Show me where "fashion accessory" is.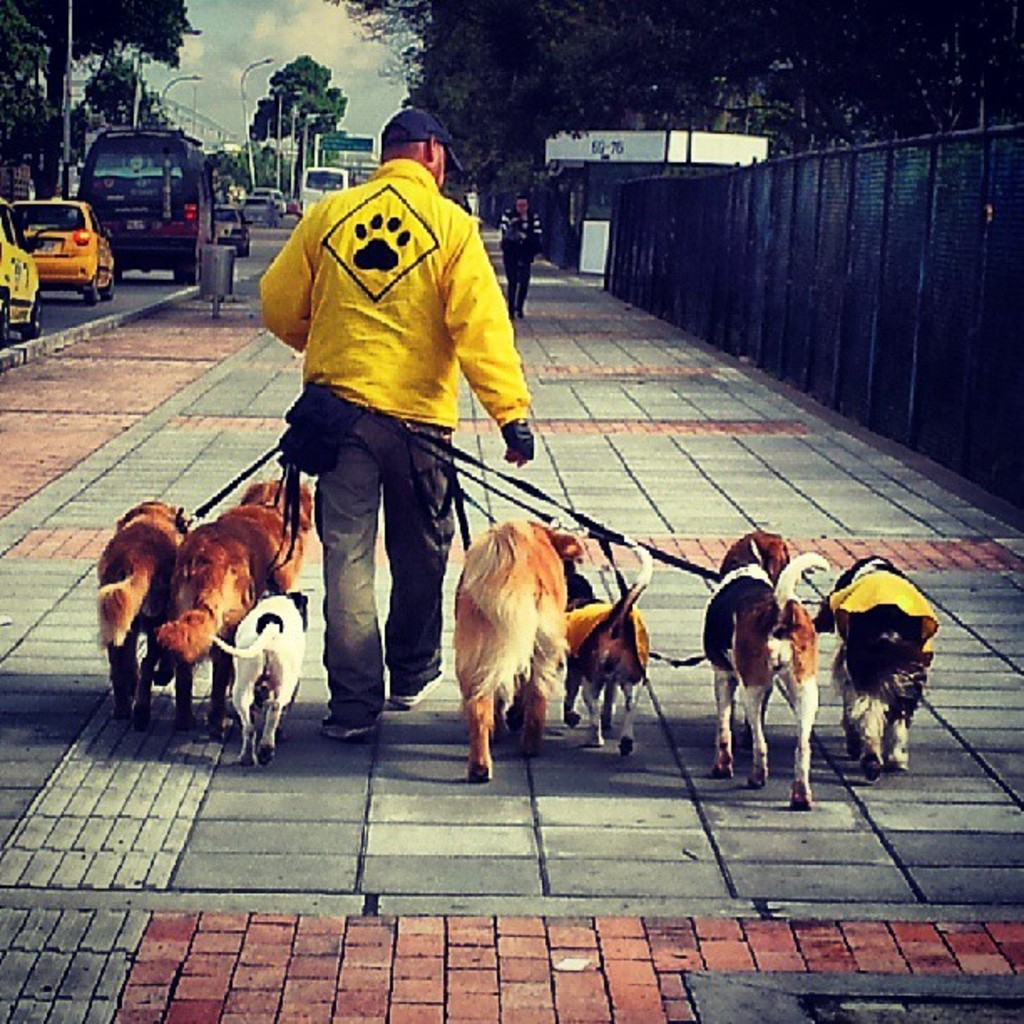
"fashion accessory" is at (x1=376, y1=105, x2=467, y2=171).
